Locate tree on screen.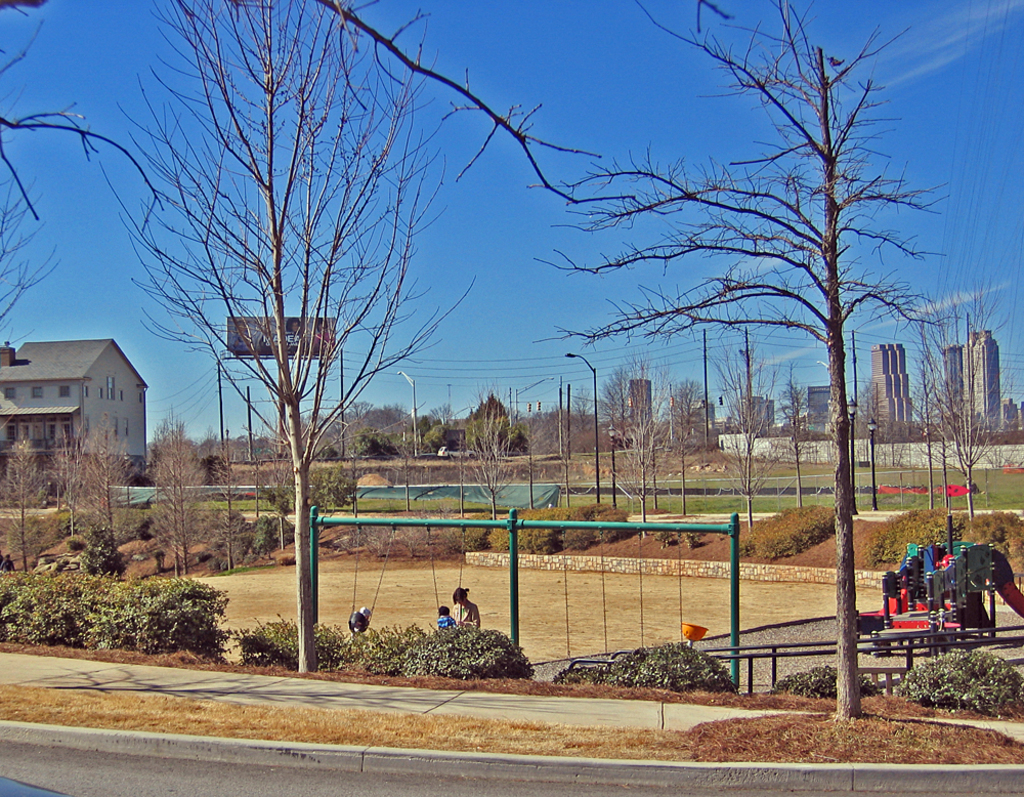
On screen at bbox=(527, 0, 965, 719).
